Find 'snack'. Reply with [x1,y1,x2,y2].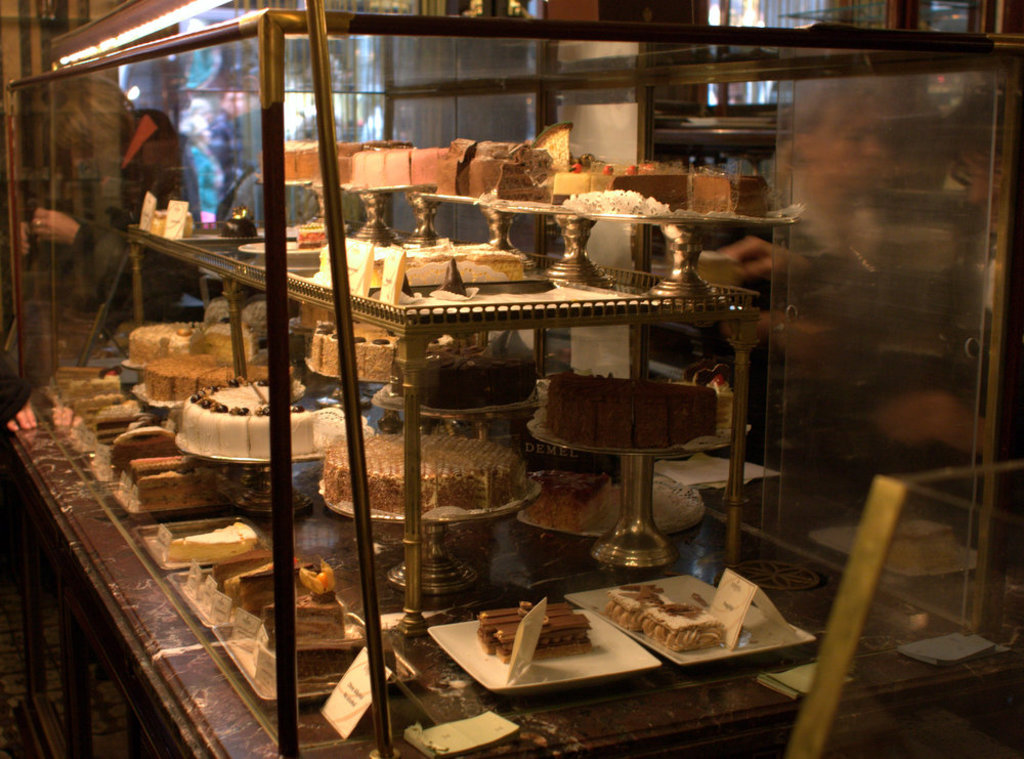
[309,314,401,381].
